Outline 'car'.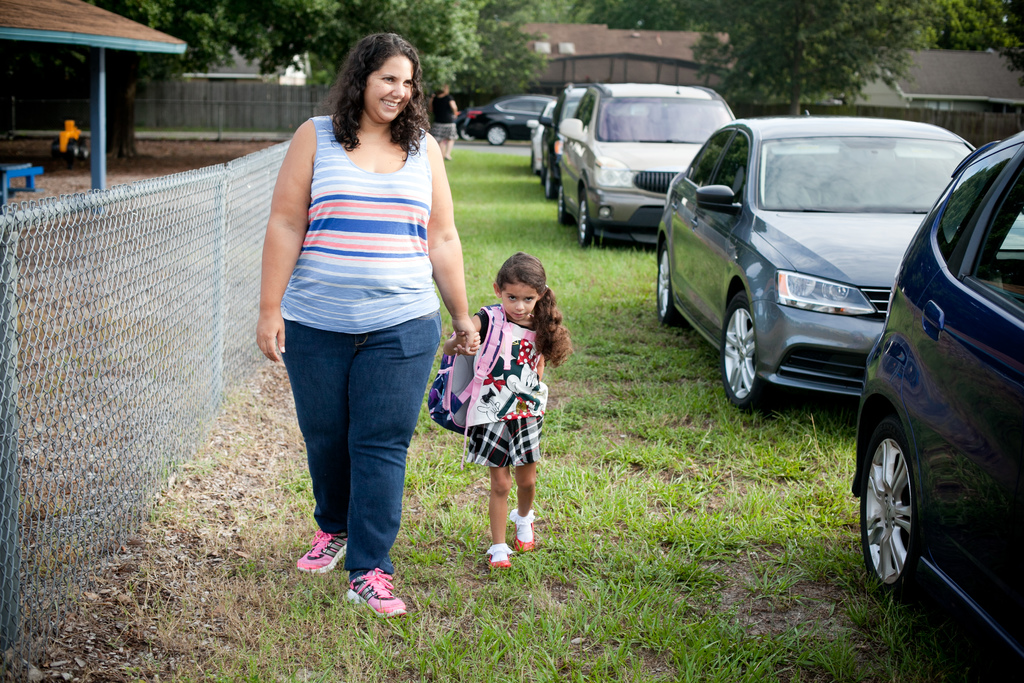
Outline: (527,101,555,177).
